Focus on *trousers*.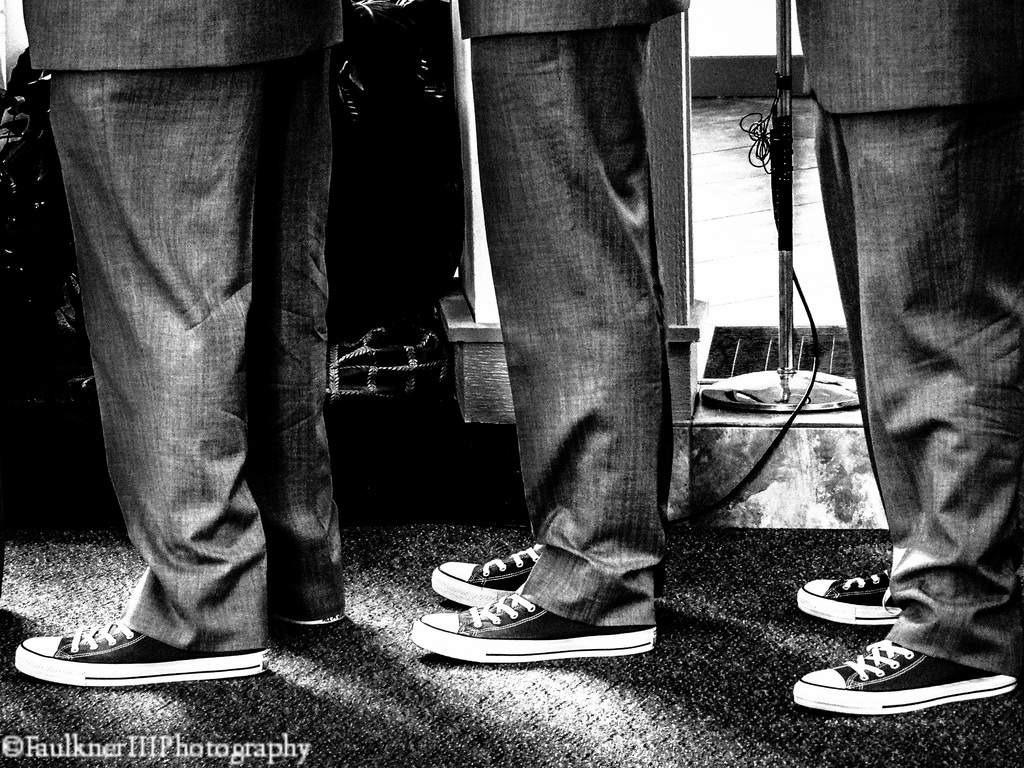
Focused at left=813, top=108, right=1023, bottom=669.
